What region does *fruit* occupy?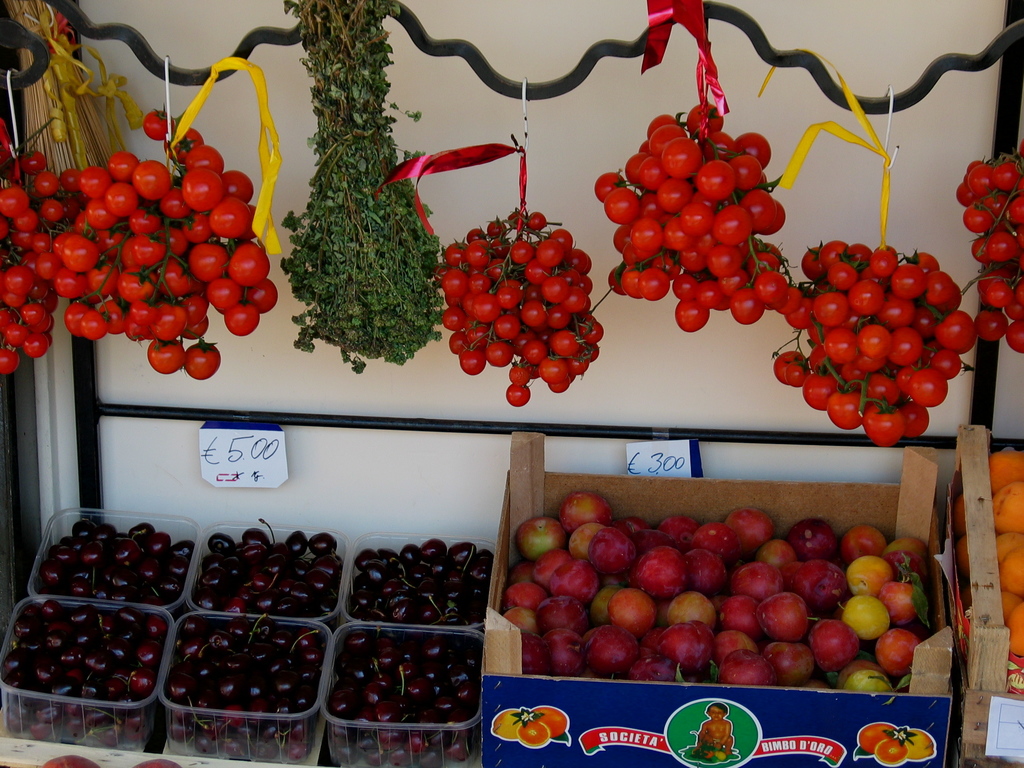
bbox=[842, 595, 892, 641].
